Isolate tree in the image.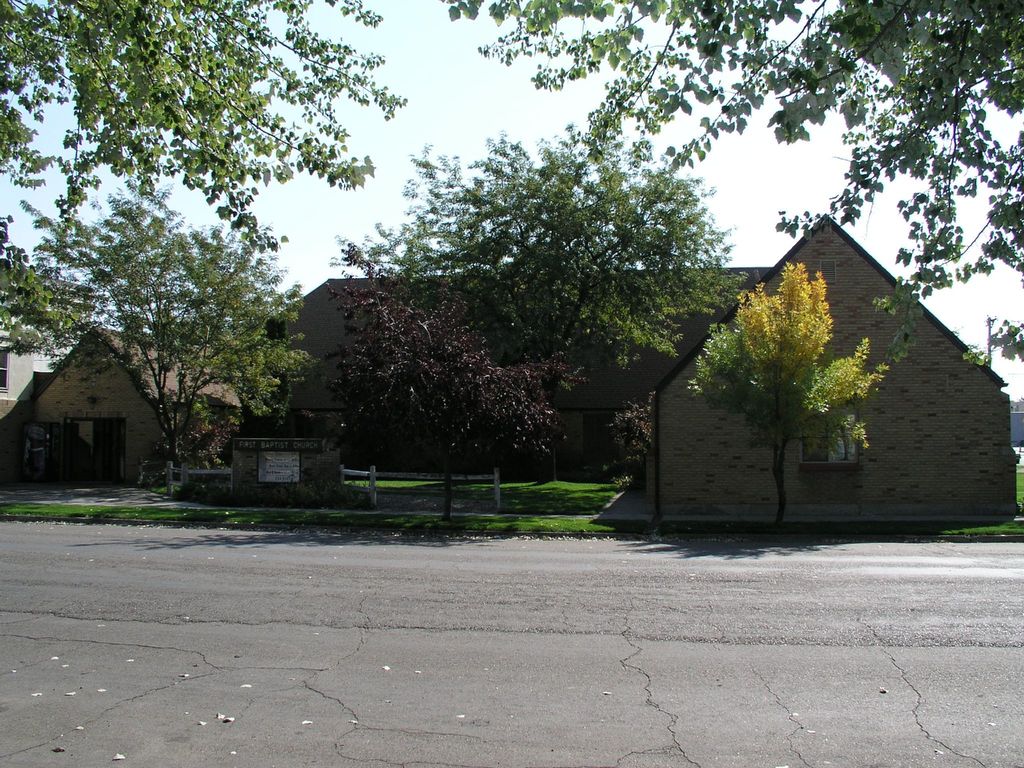
Isolated region: x1=0, y1=220, x2=96, y2=352.
